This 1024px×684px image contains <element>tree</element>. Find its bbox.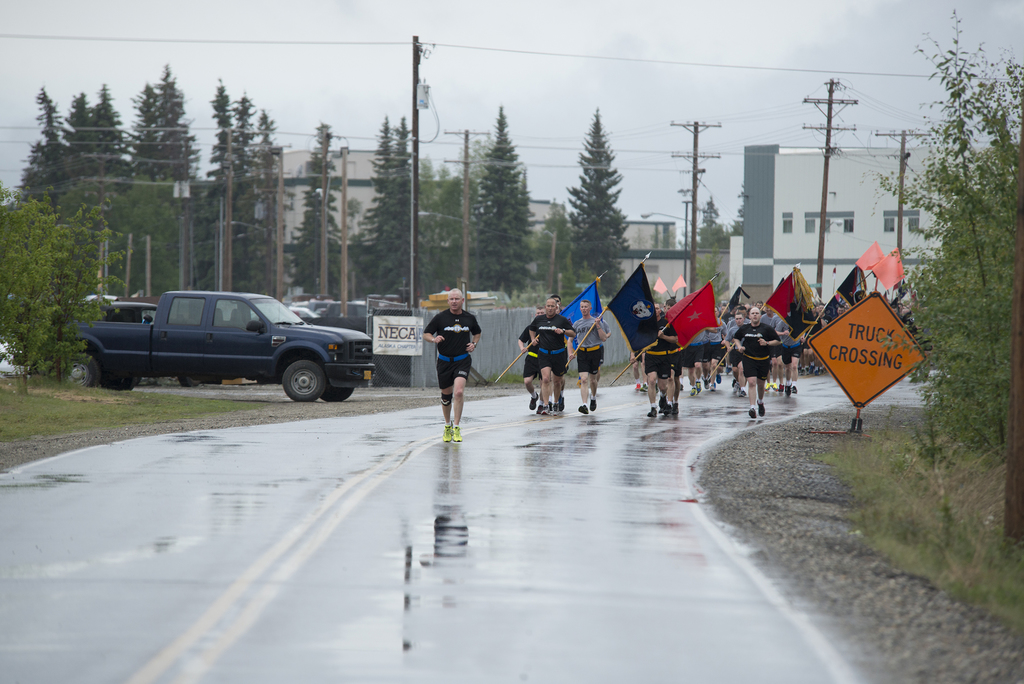
detection(58, 84, 104, 196).
